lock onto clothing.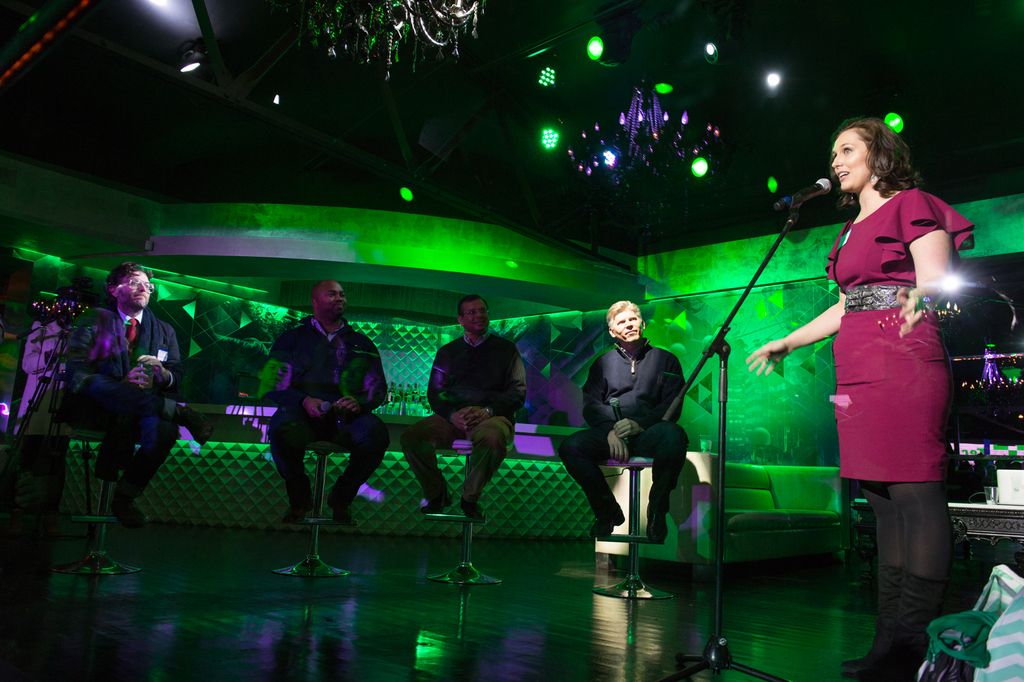
Locked: <bbox>823, 174, 964, 531</bbox>.
